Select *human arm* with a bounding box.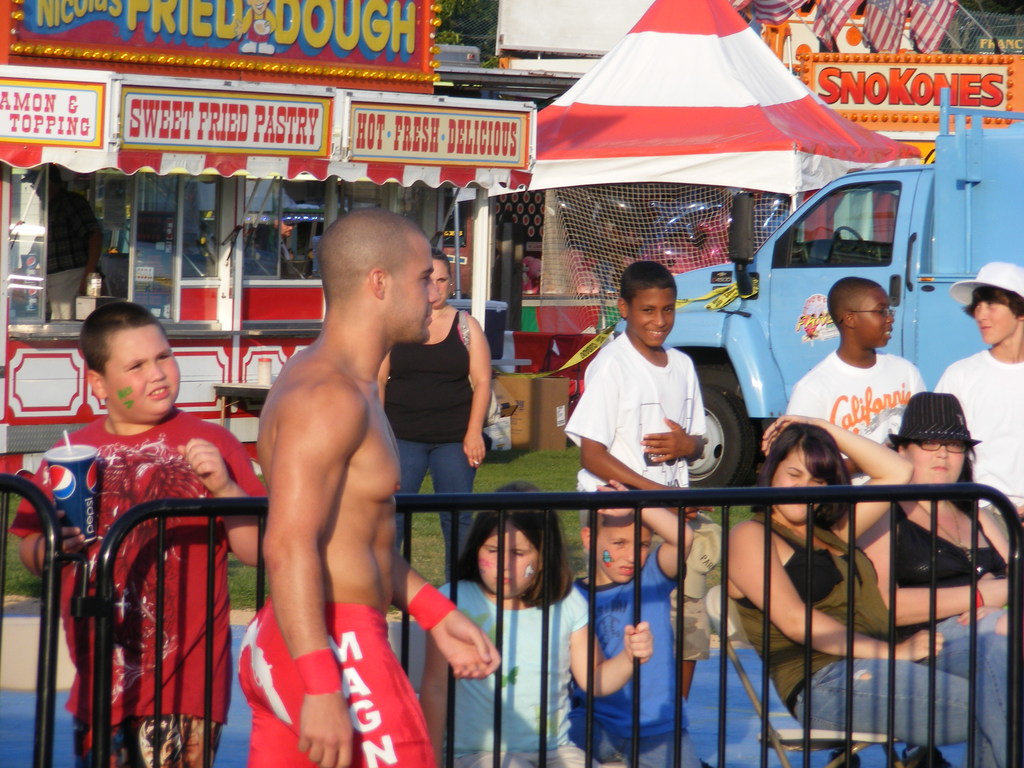
BBox(176, 440, 271, 569).
